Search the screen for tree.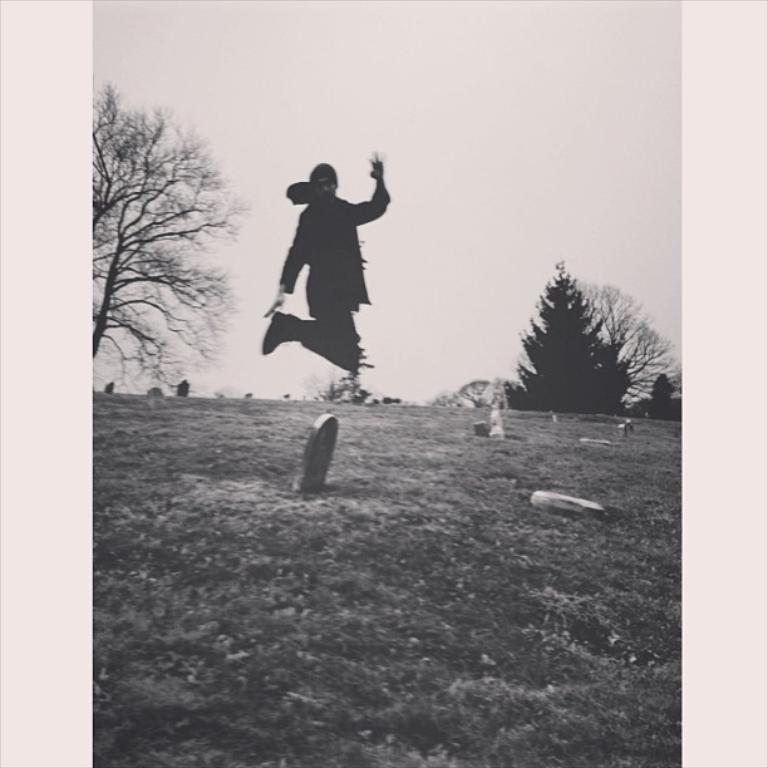
Found at rect(84, 83, 250, 394).
